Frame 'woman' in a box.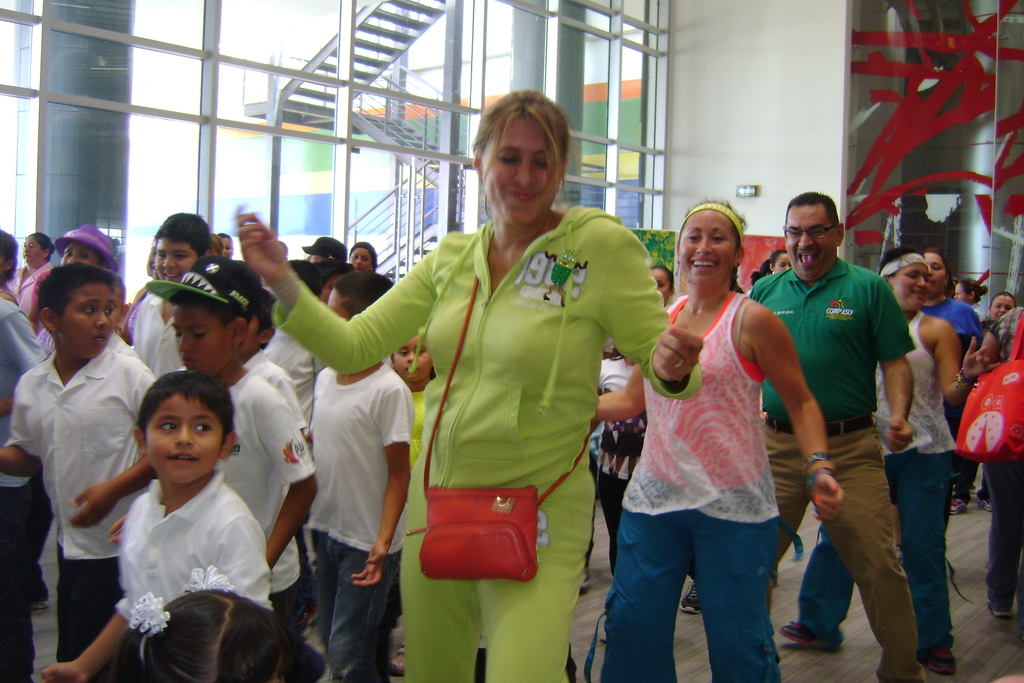
[614, 208, 822, 682].
